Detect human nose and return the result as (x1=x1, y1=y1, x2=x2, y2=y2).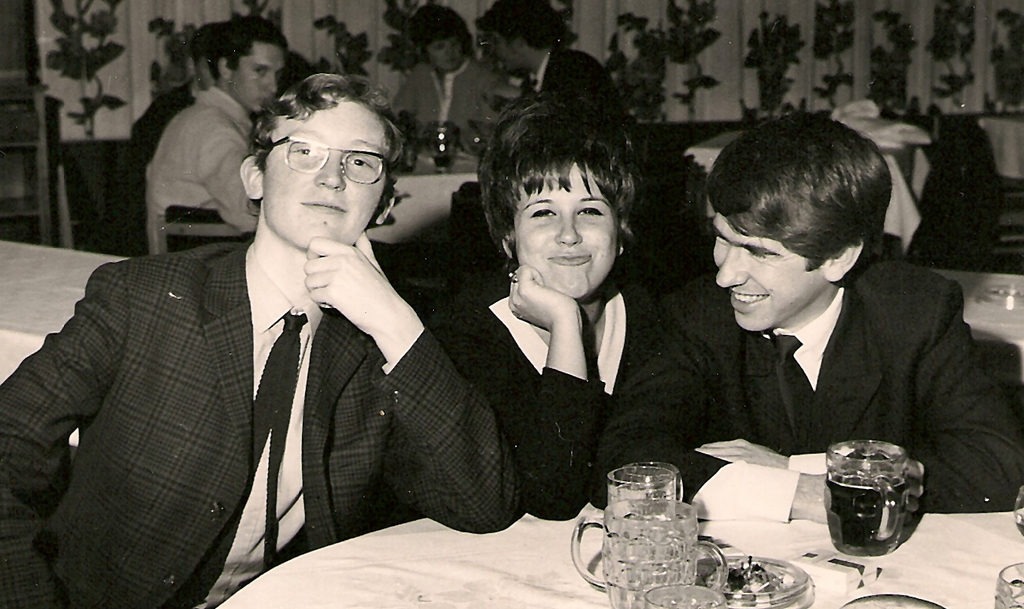
(x1=556, y1=216, x2=583, y2=245).
